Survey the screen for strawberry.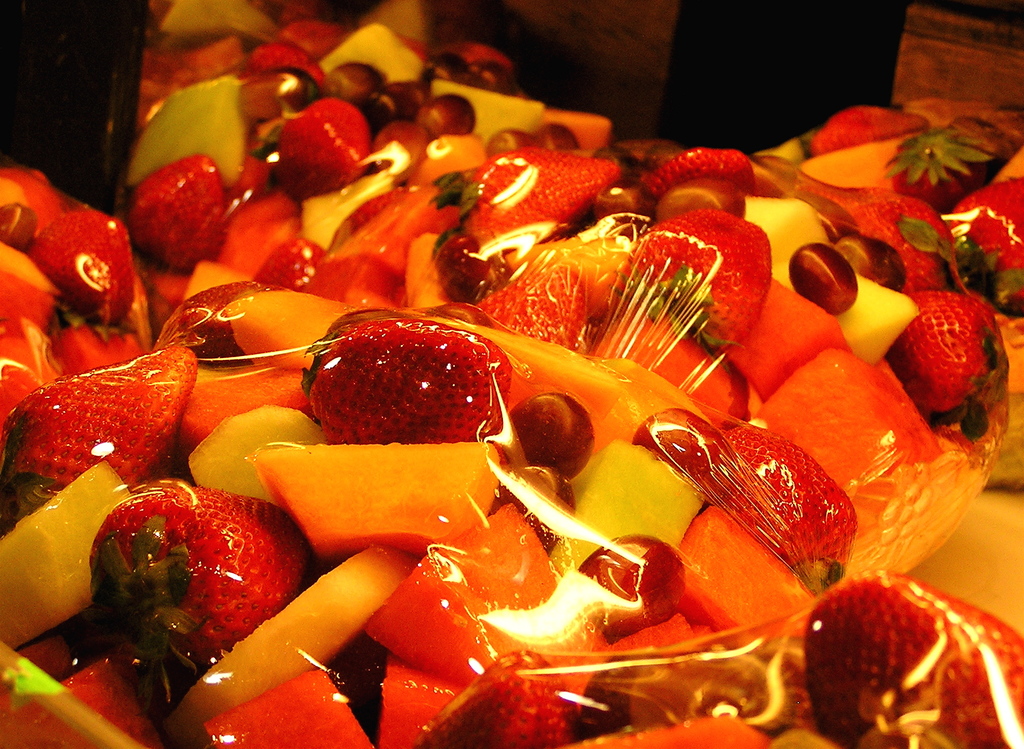
Survey found: <region>418, 646, 584, 748</region>.
